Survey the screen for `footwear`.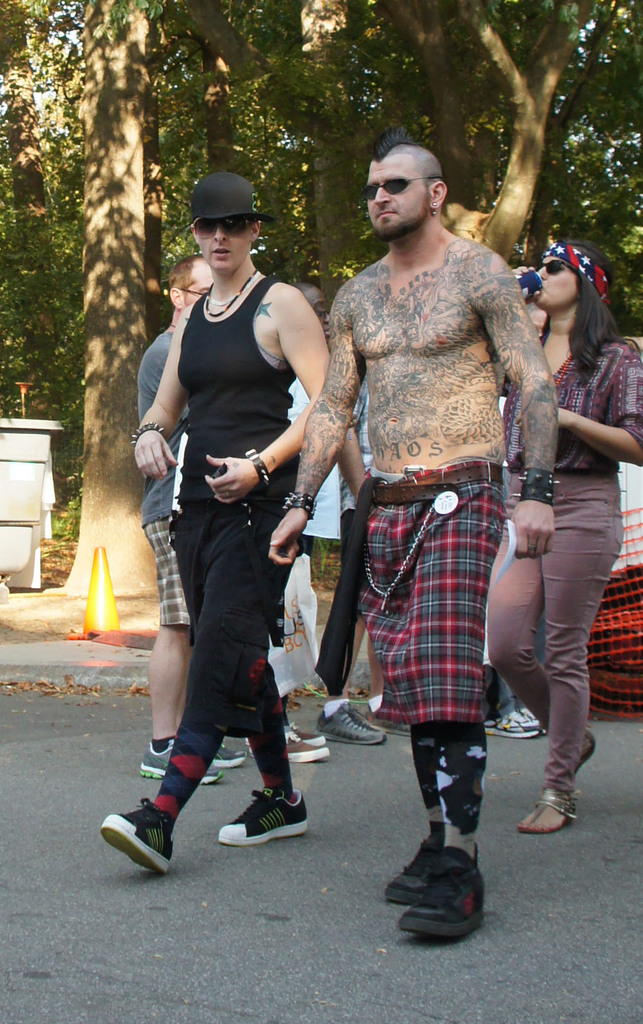
Survey found: l=506, t=708, r=550, b=736.
